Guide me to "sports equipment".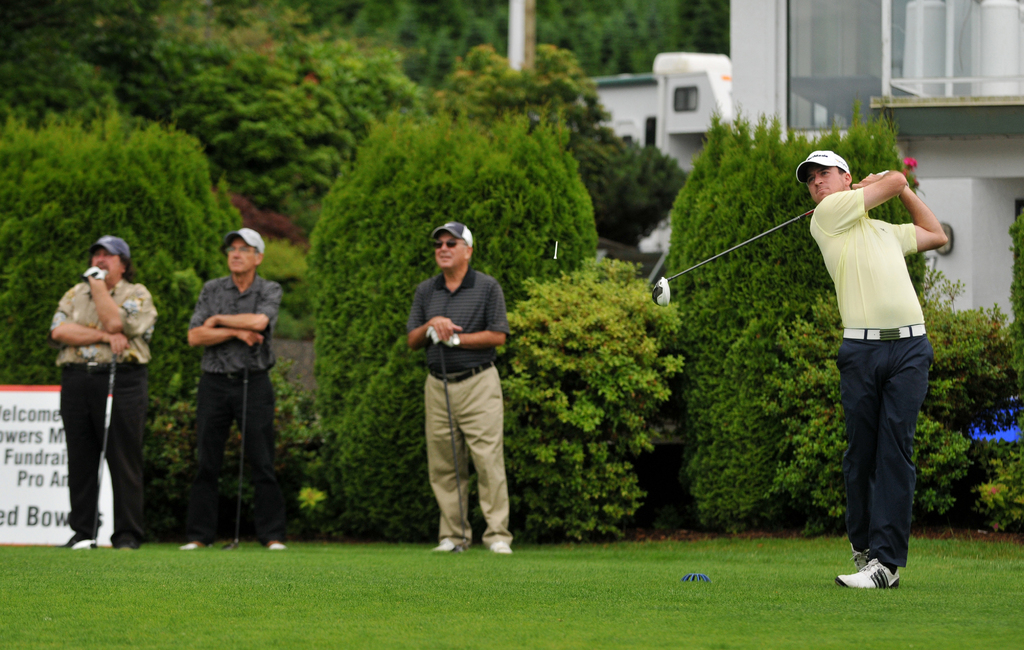
Guidance: bbox=(657, 199, 819, 303).
